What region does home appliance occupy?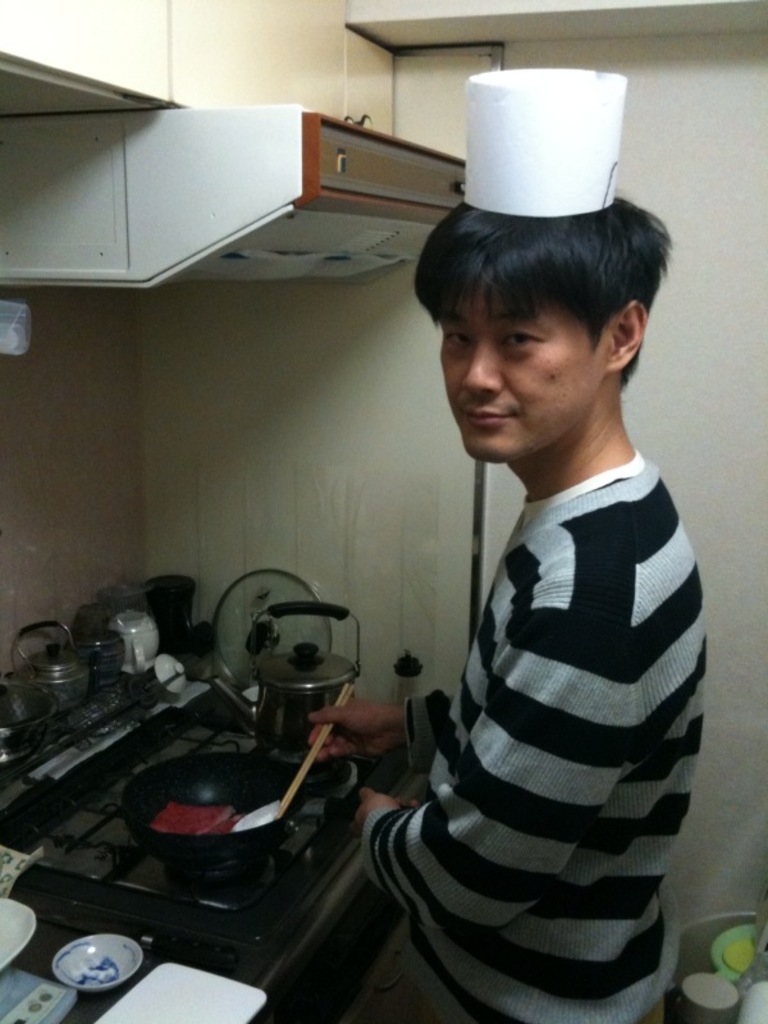
0 568 424 1023.
